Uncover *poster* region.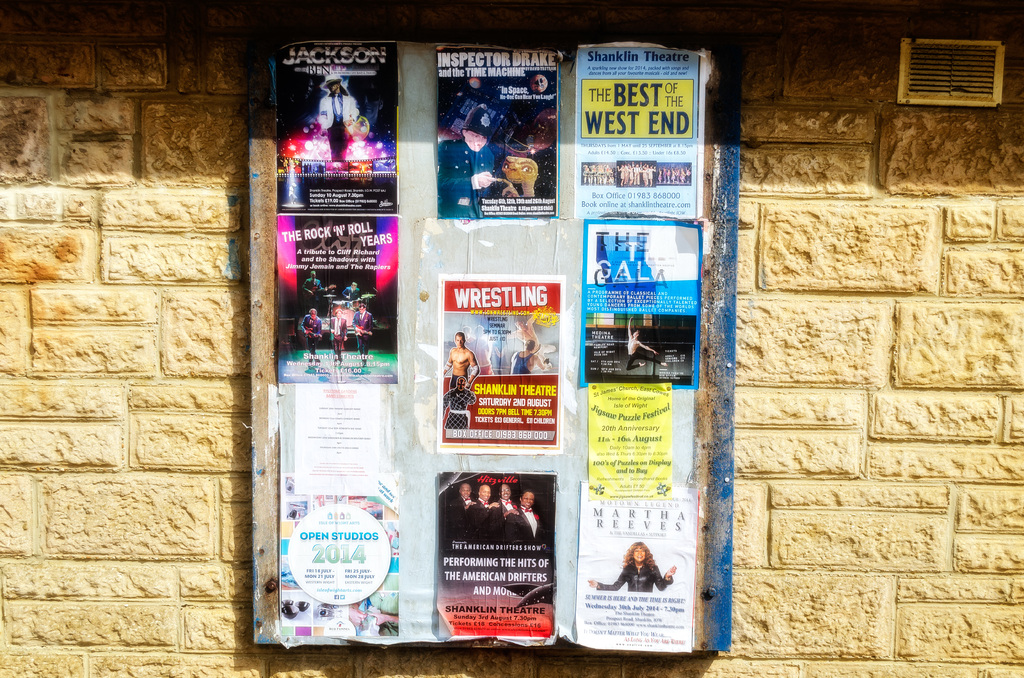
Uncovered: l=278, t=472, r=403, b=645.
